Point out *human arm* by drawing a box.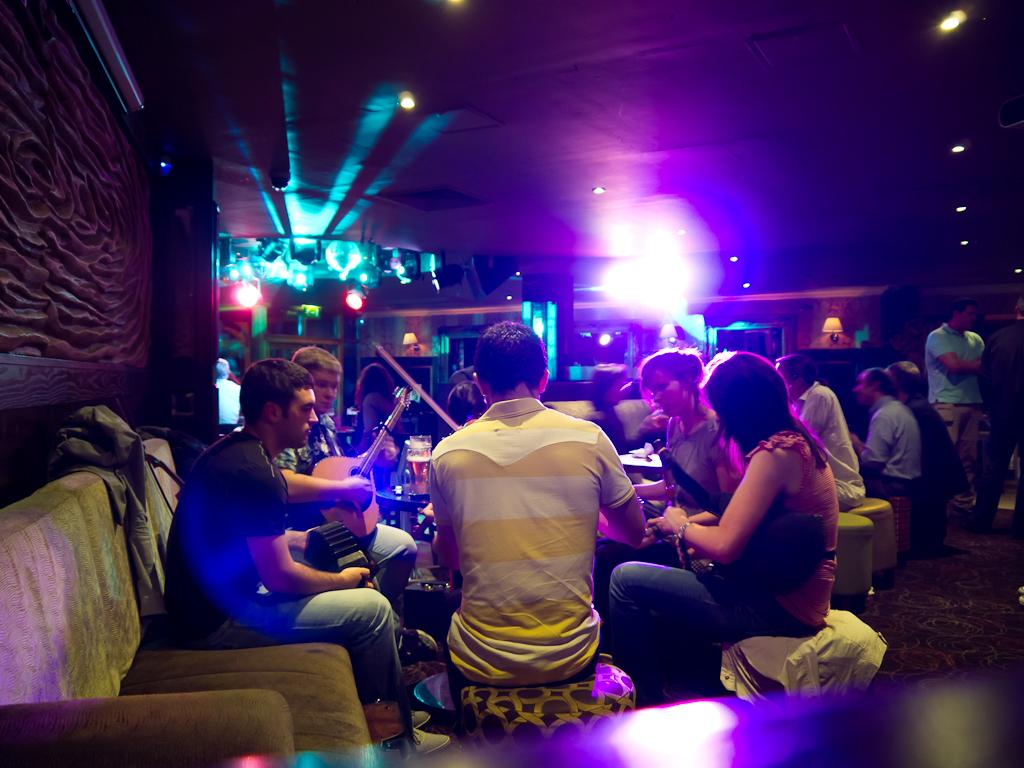
Rect(370, 433, 401, 486).
